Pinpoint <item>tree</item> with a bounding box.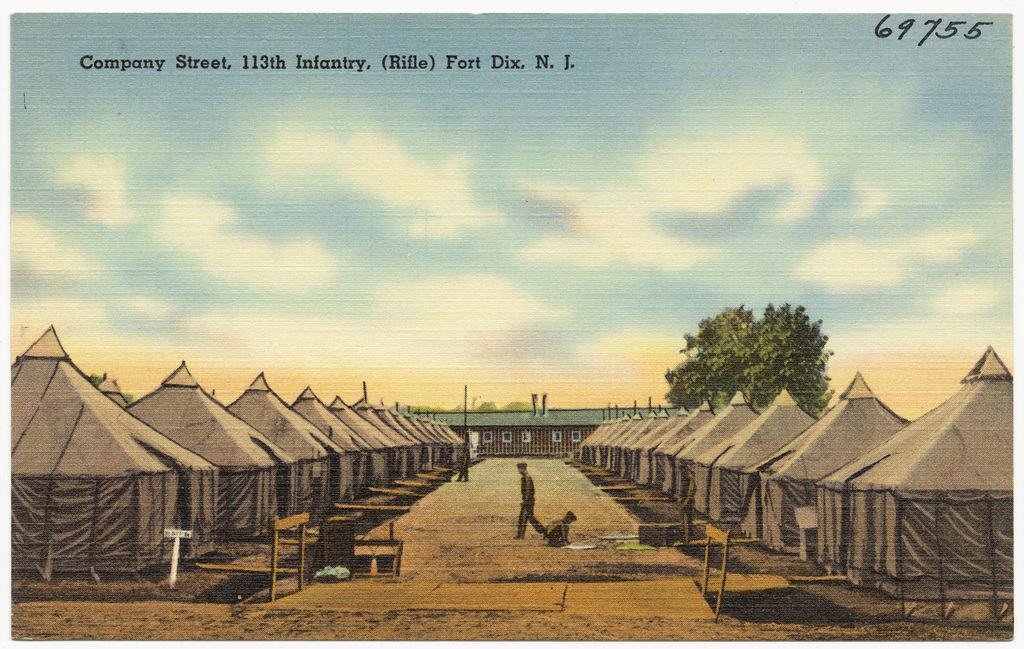
[x1=681, y1=295, x2=852, y2=420].
